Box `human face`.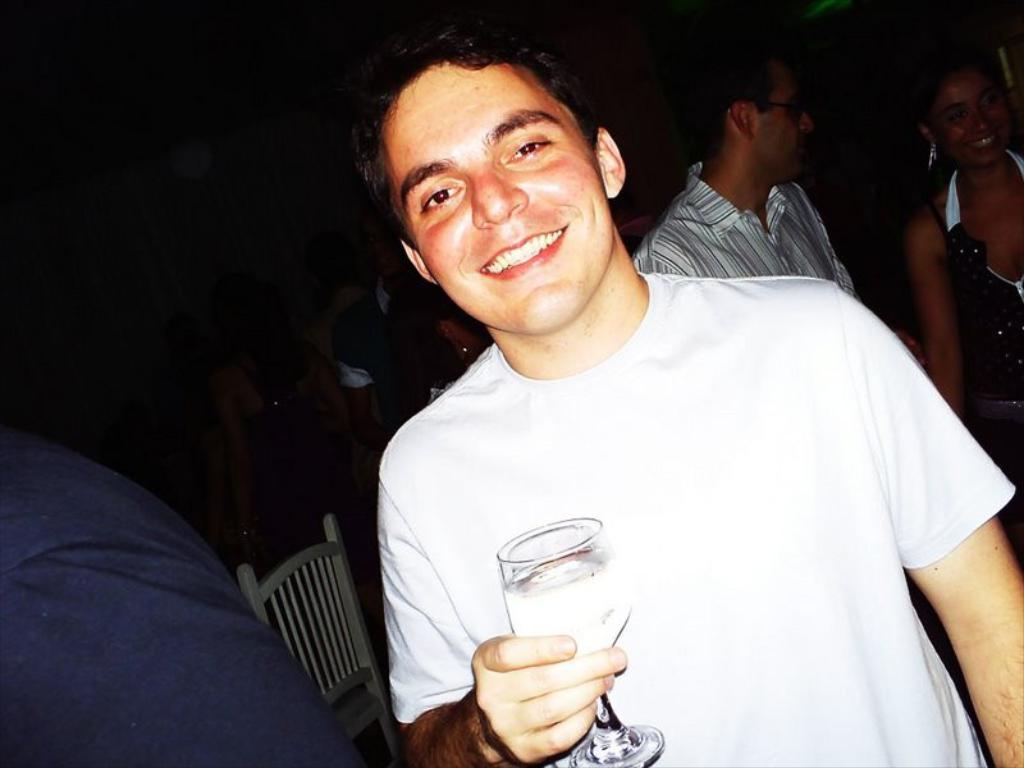
748 59 815 182.
